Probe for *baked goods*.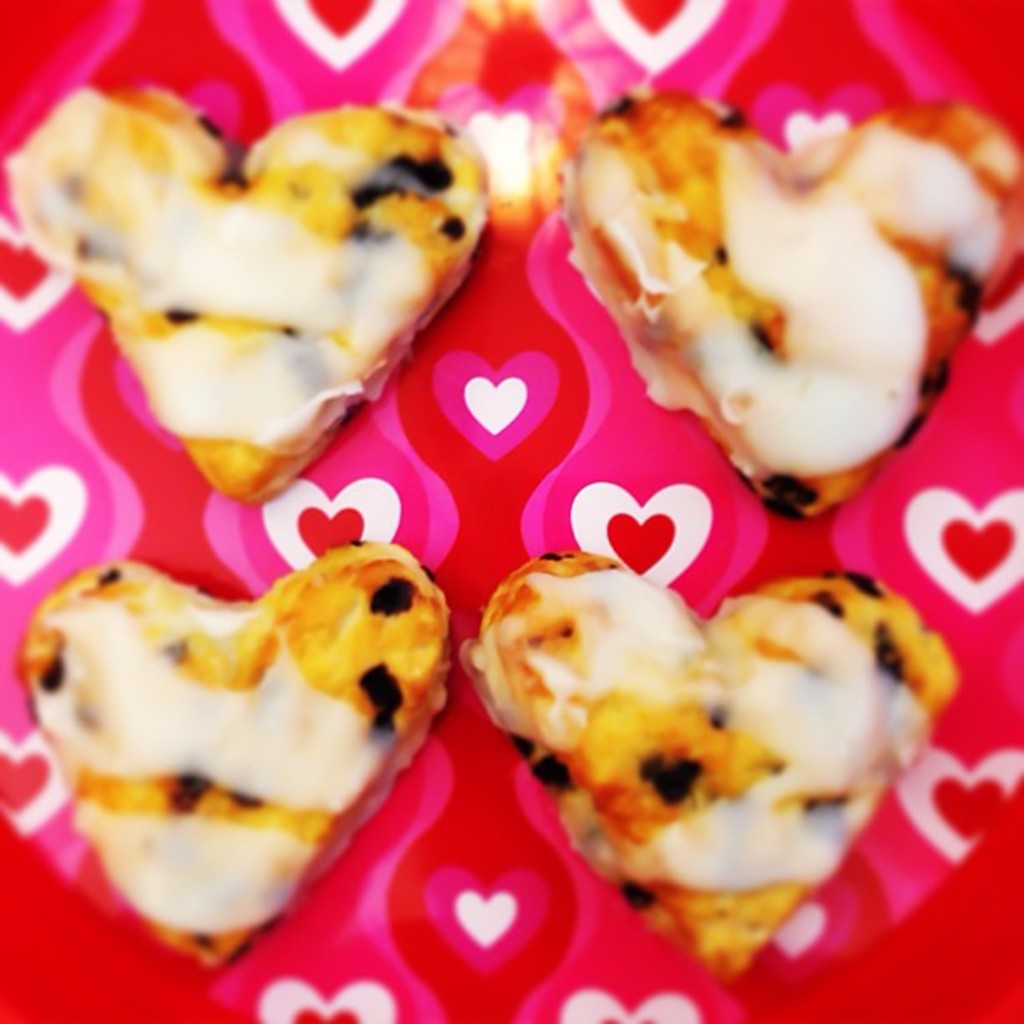
Probe result: detection(13, 87, 494, 502).
